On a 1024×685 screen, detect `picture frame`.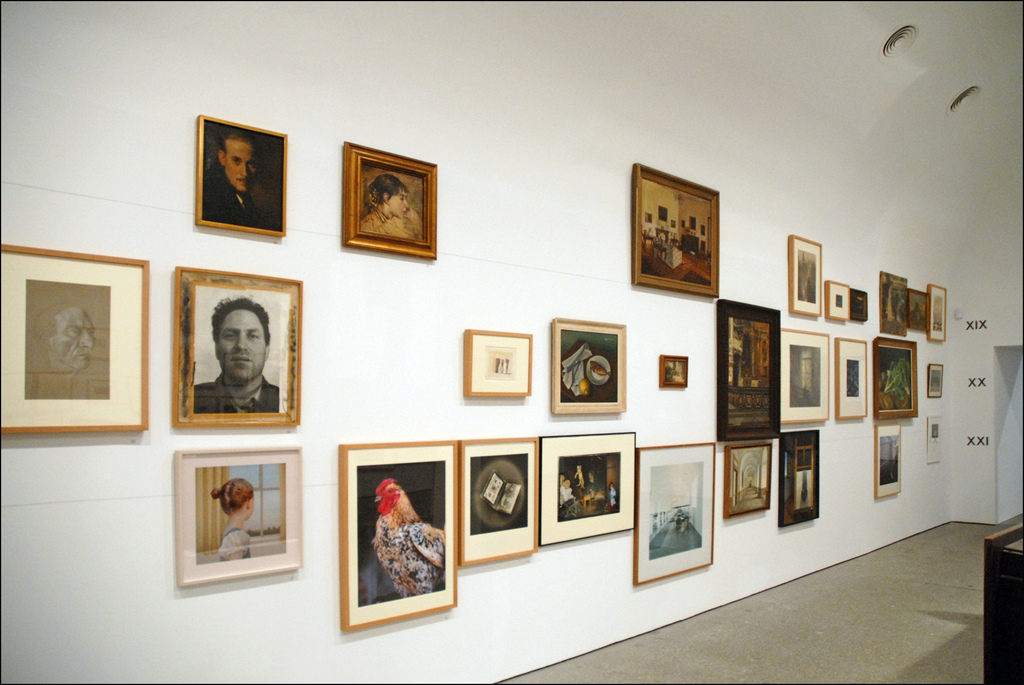
{"left": 928, "top": 282, "right": 948, "bottom": 339}.
